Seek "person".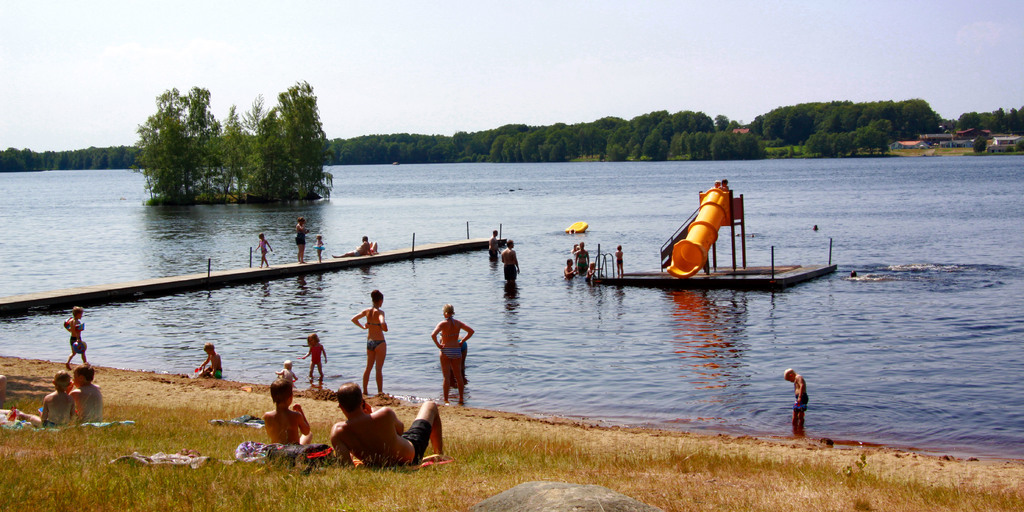
bbox(61, 303, 88, 364).
